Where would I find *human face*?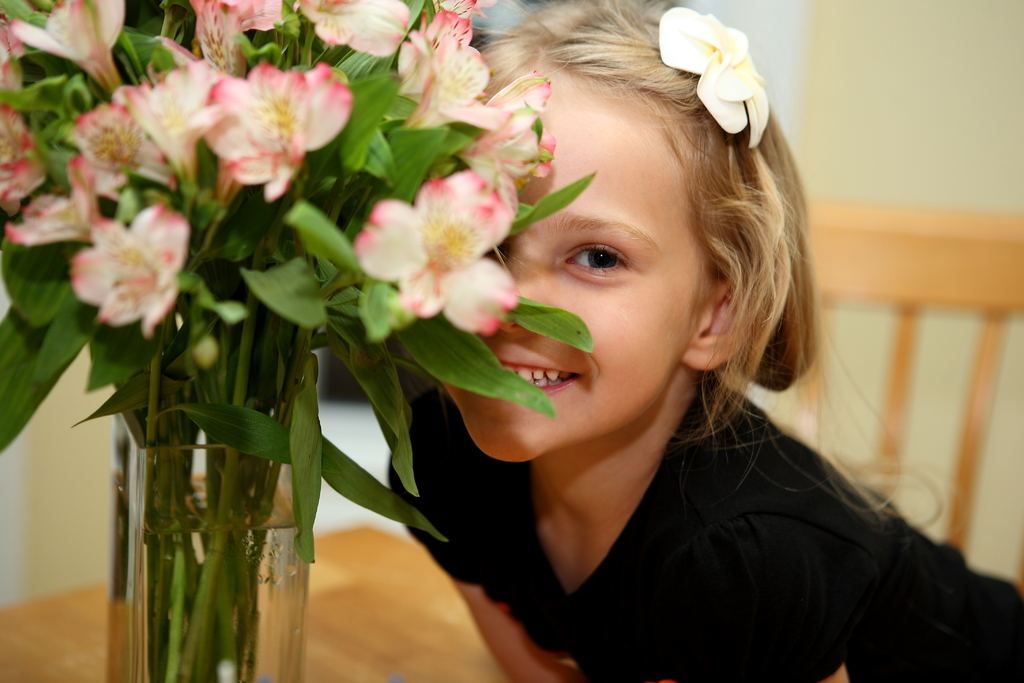
At 419 78 710 469.
